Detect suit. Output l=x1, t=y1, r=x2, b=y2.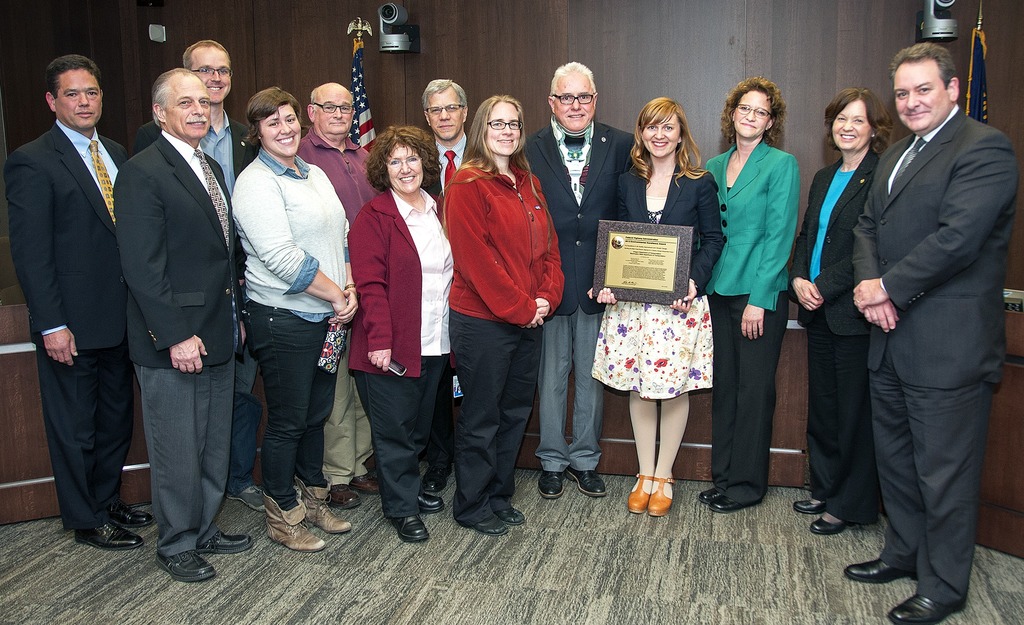
l=521, t=107, r=637, b=469.
